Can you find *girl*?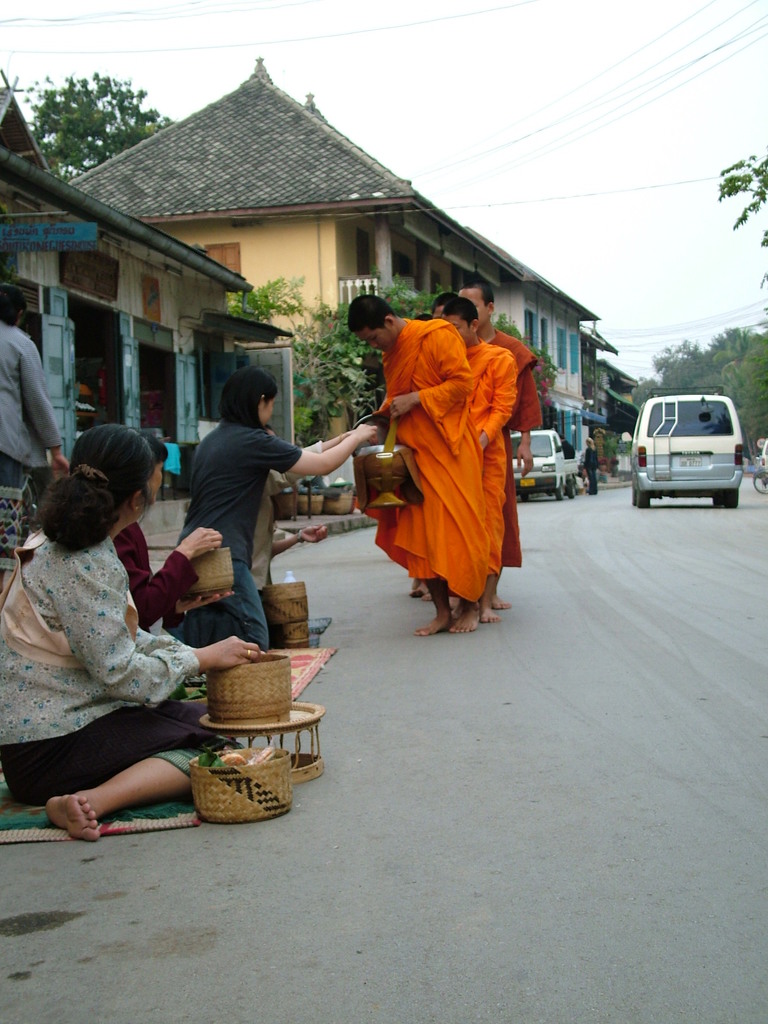
Yes, bounding box: detection(161, 360, 382, 657).
